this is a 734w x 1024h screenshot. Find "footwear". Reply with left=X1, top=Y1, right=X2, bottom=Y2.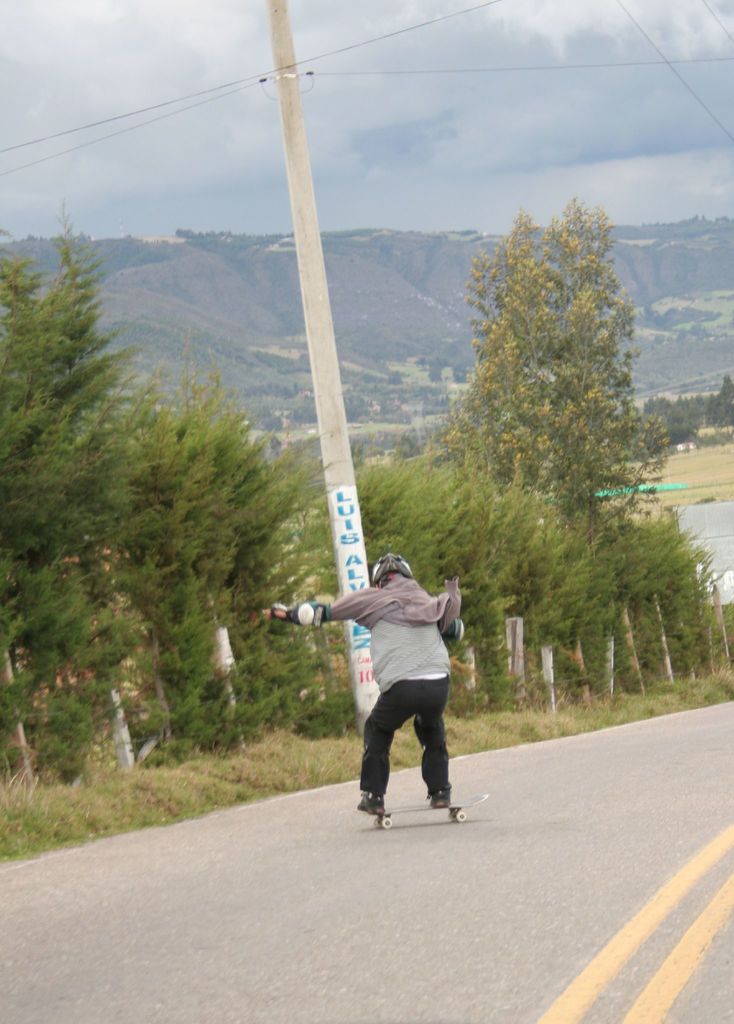
left=428, top=788, right=451, bottom=809.
